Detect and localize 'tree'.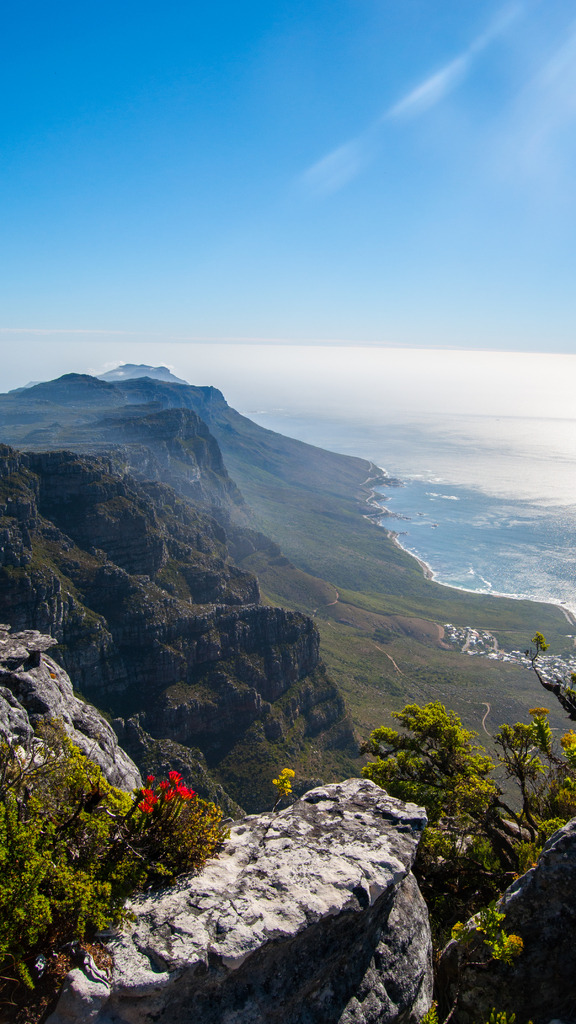
Localized at 0, 712, 238, 1023.
